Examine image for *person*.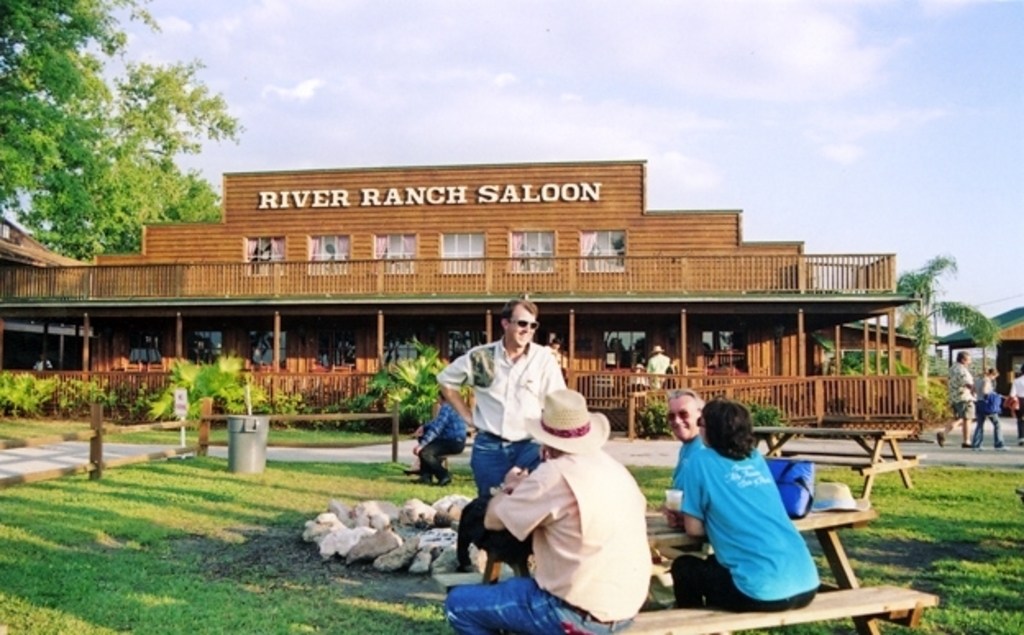
Examination result: bbox=(1011, 366, 1022, 440).
